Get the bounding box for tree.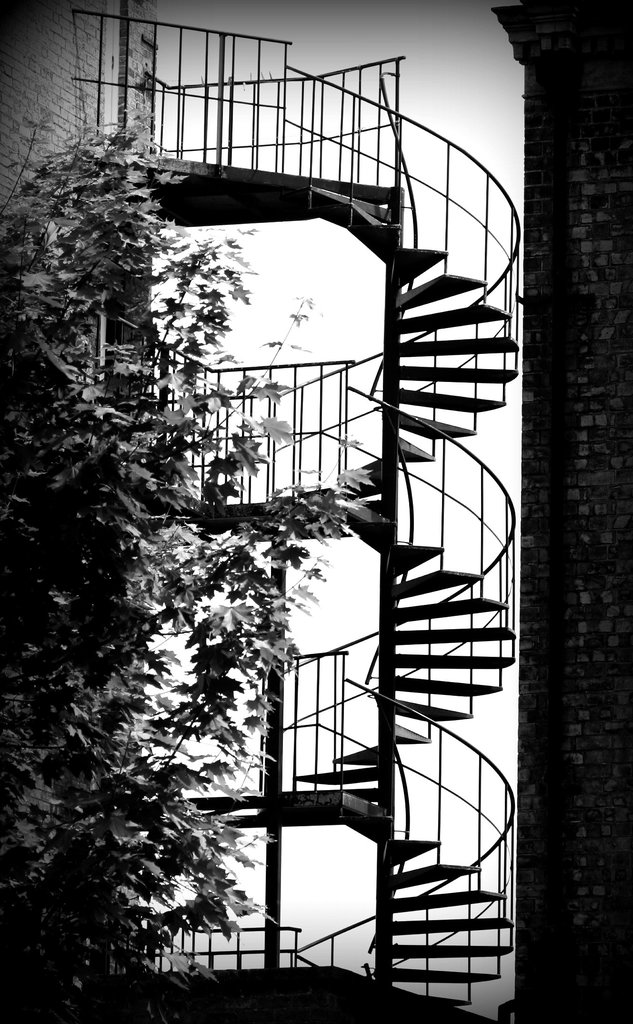
bbox(0, 104, 375, 1023).
